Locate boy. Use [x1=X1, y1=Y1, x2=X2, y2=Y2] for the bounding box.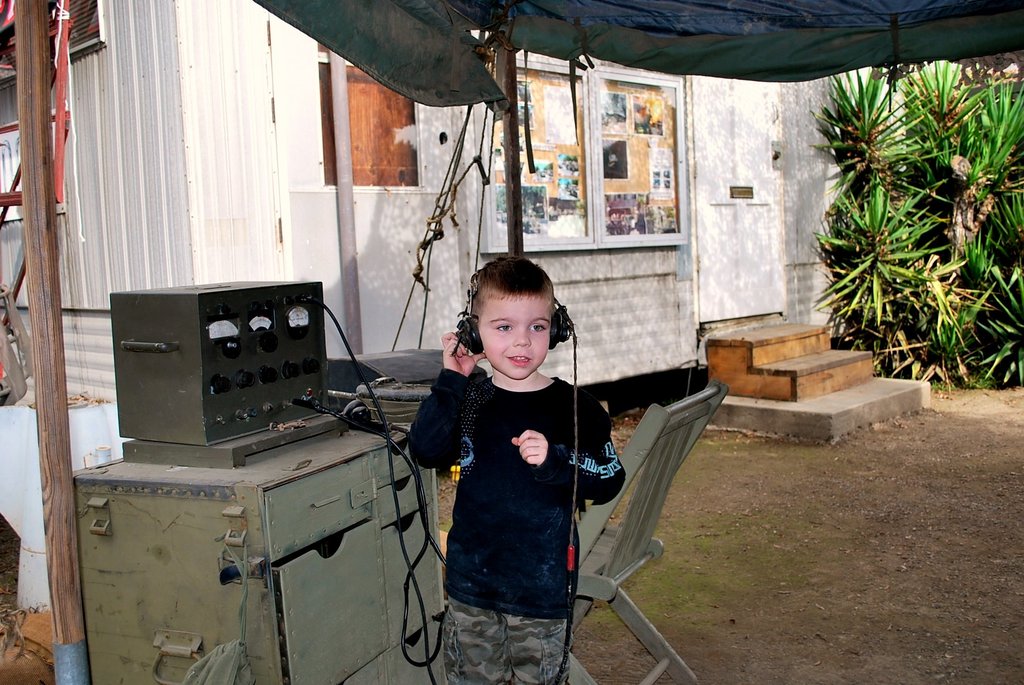
[x1=407, y1=256, x2=630, y2=684].
